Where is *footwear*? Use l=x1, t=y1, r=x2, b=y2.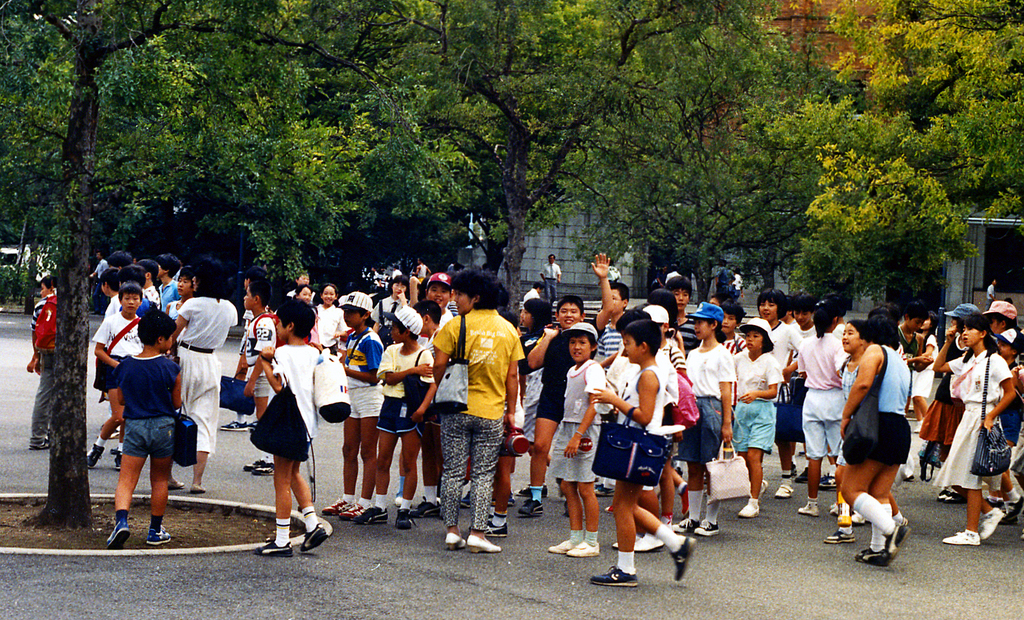
l=759, t=475, r=767, b=500.
